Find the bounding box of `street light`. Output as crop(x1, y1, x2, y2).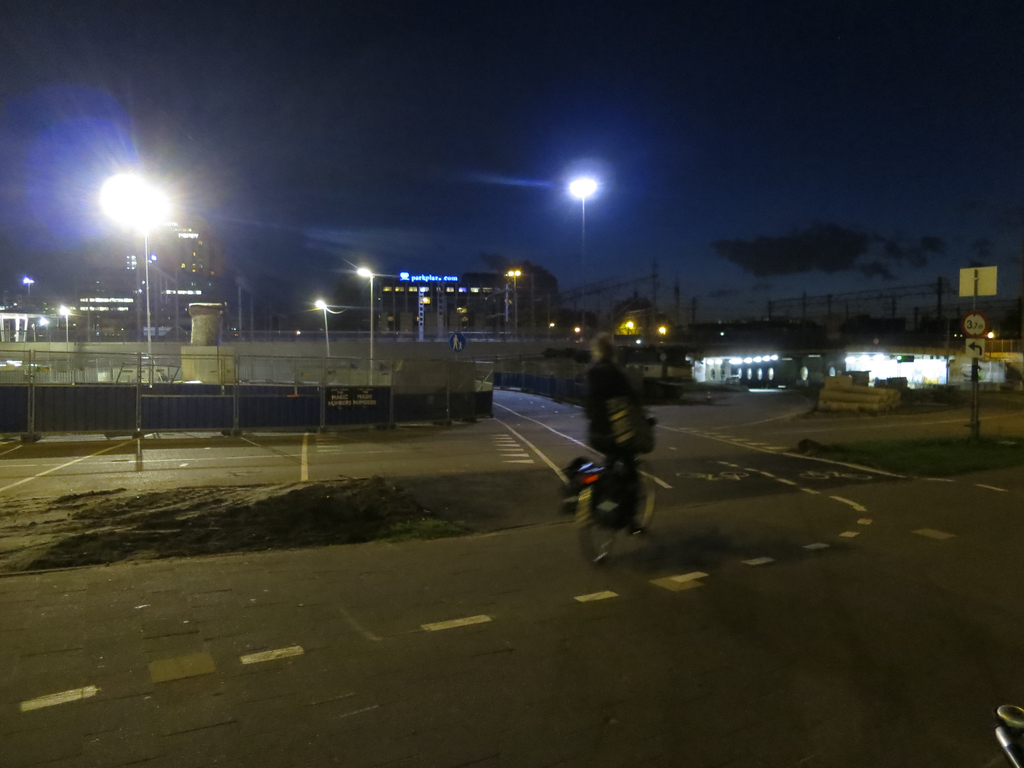
crop(95, 167, 175, 369).
